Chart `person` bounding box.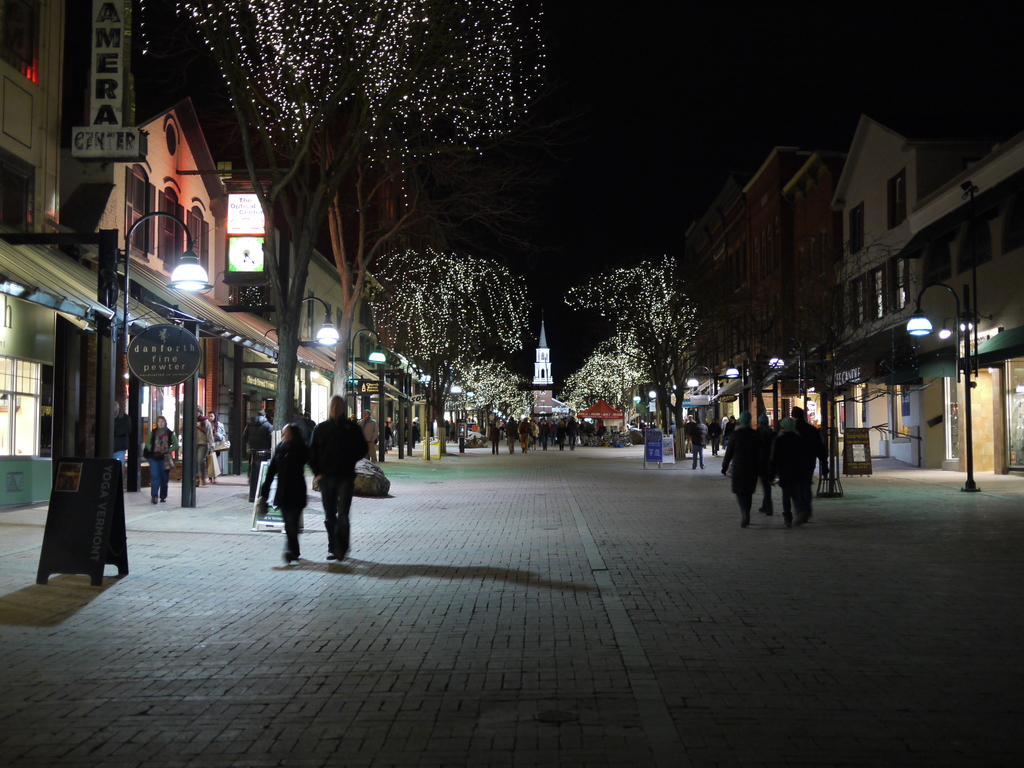
Charted: 294, 402, 324, 449.
